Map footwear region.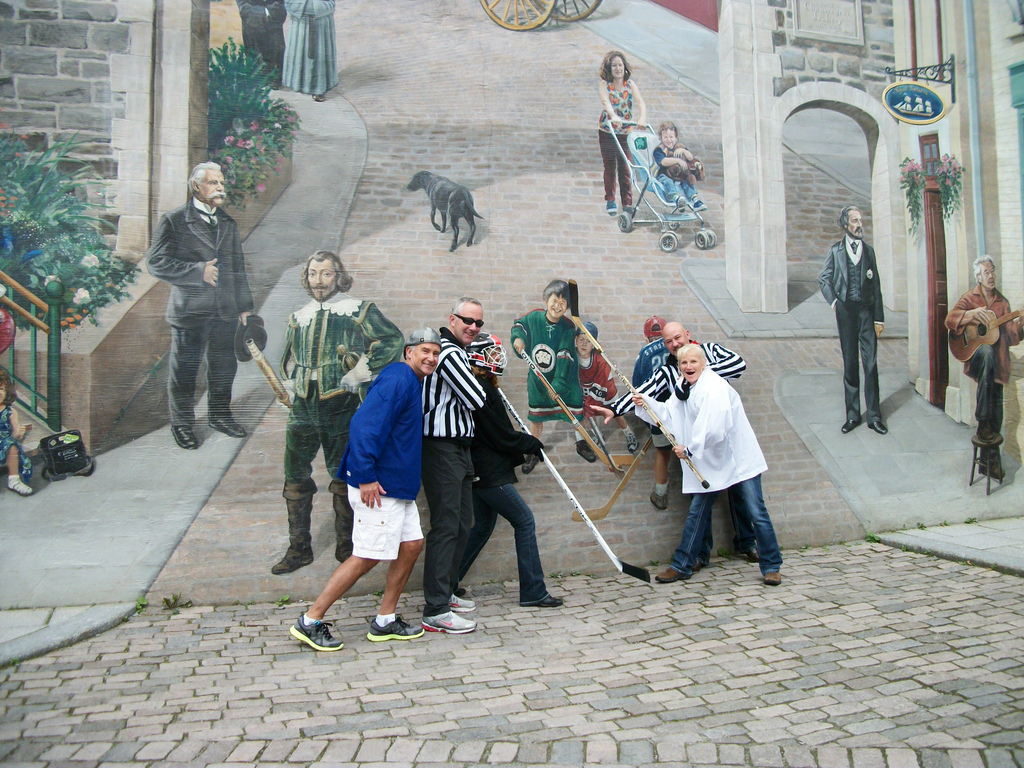
Mapped to [691,188,705,210].
